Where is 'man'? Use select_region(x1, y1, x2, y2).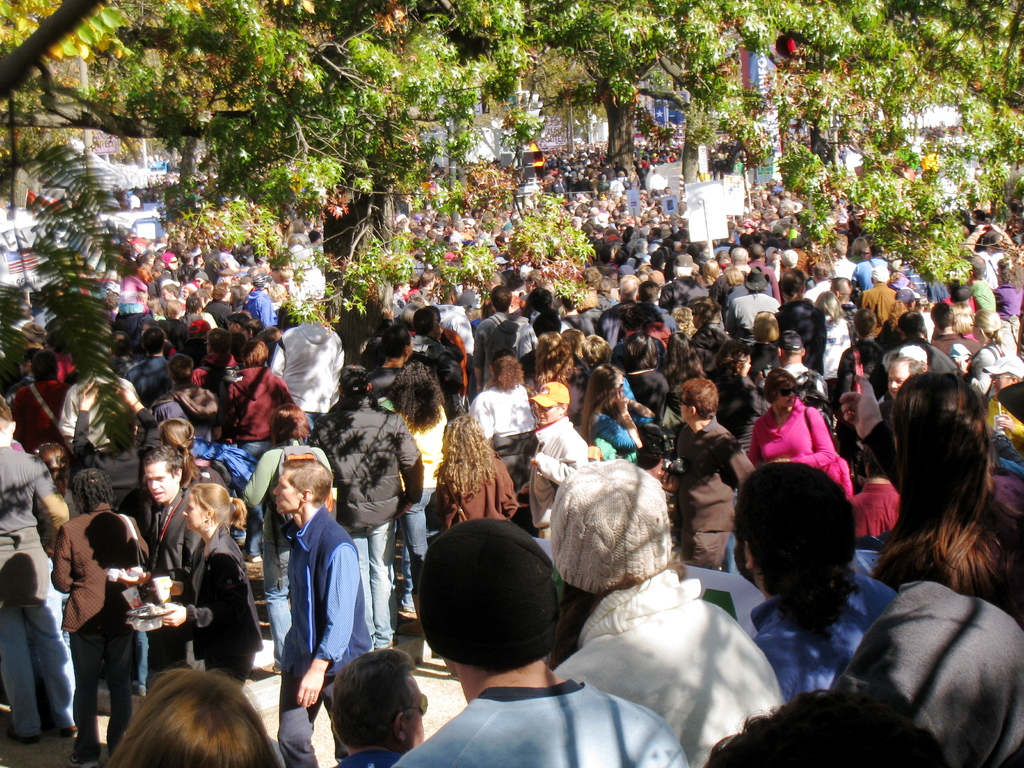
select_region(964, 252, 996, 312).
